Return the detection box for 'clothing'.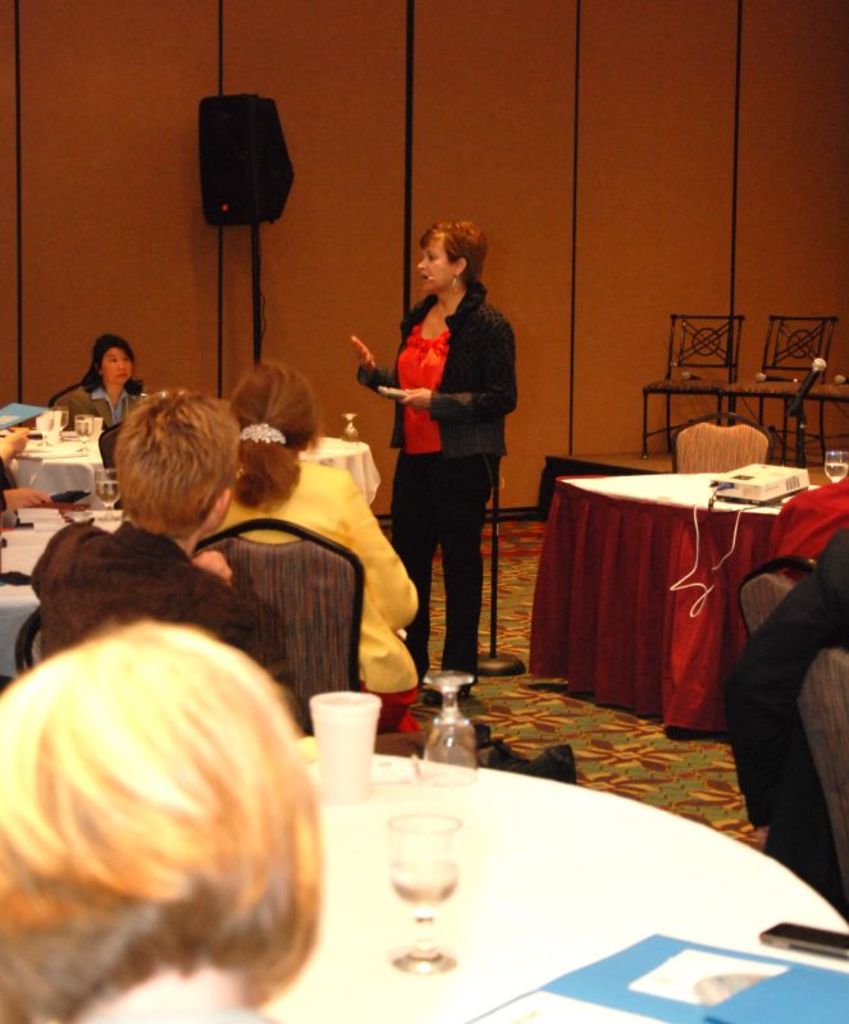
detection(51, 379, 159, 433).
